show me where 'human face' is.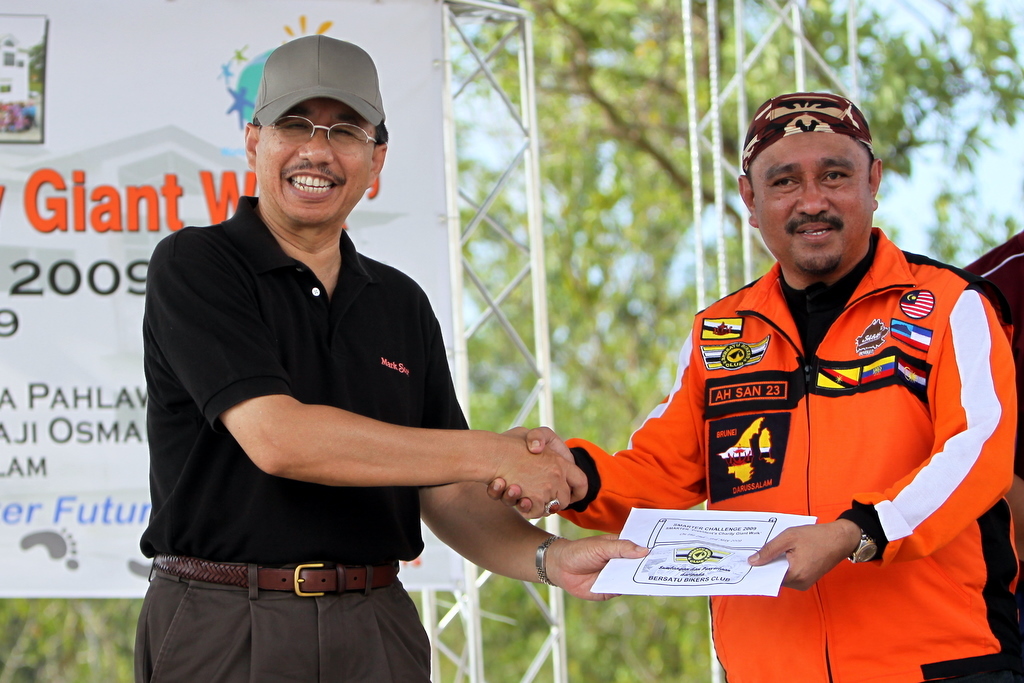
'human face' is at select_region(259, 97, 377, 224).
